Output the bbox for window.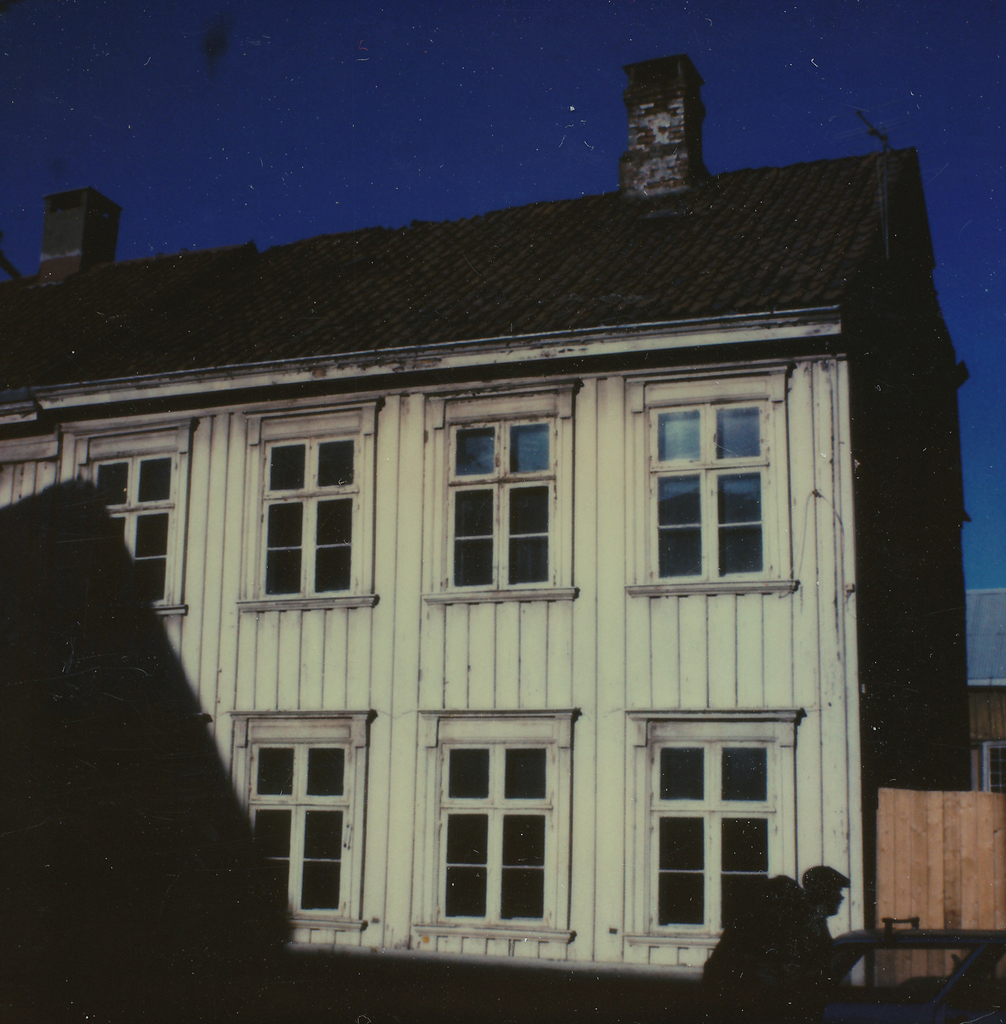
437:407:567:588.
